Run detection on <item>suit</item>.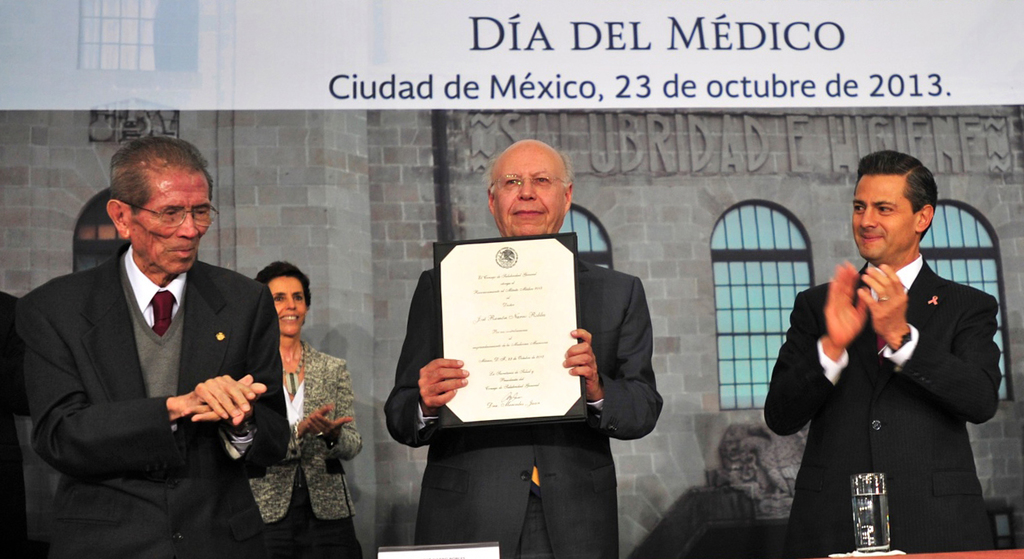
Result: 384/255/663/558.
